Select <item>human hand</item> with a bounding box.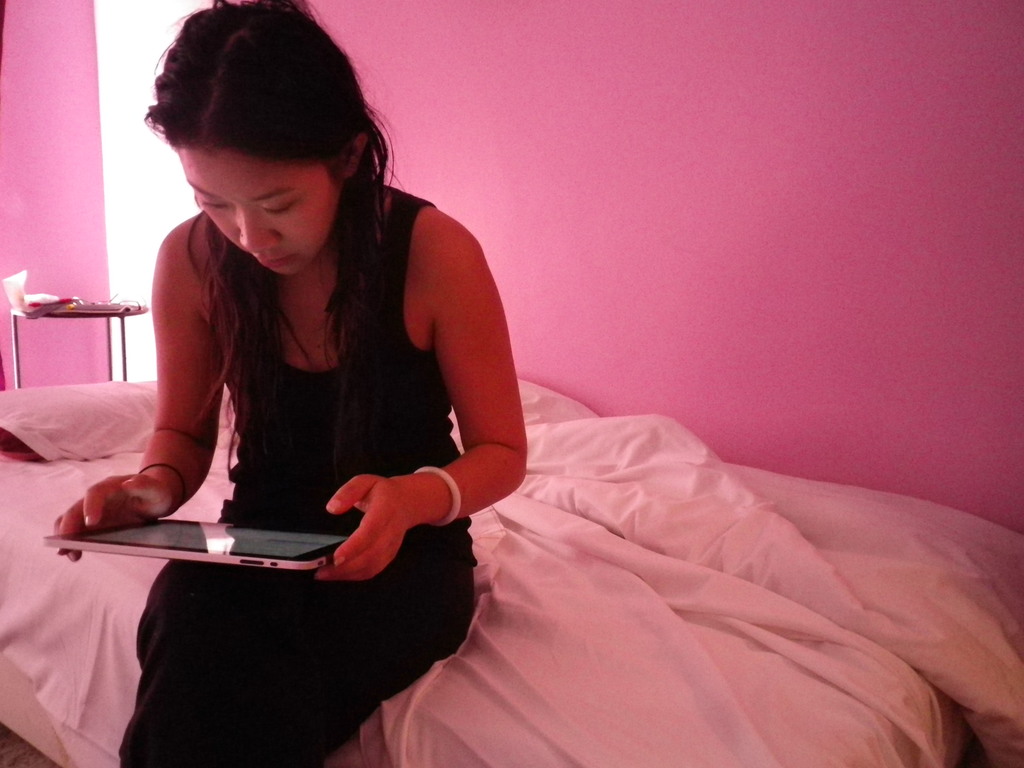
297,454,452,580.
